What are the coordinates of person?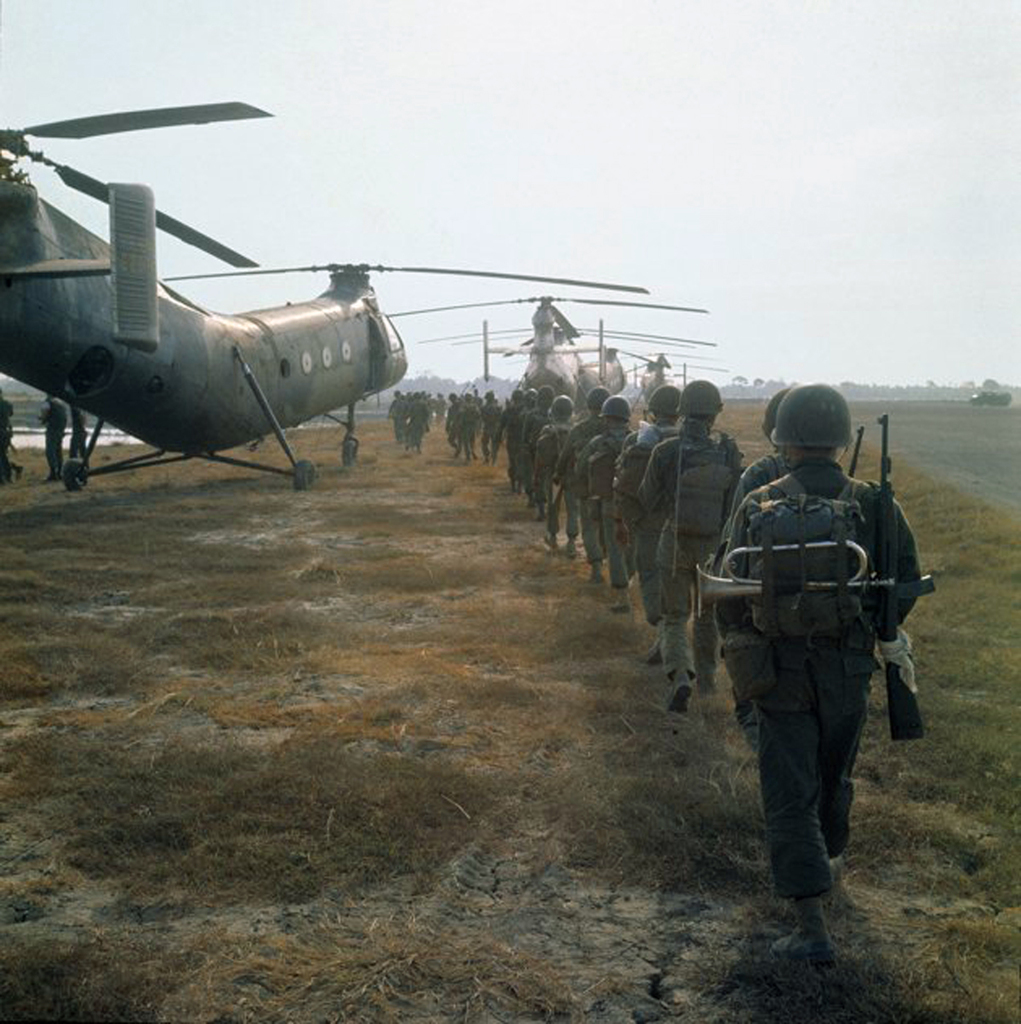
[580, 391, 639, 631].
